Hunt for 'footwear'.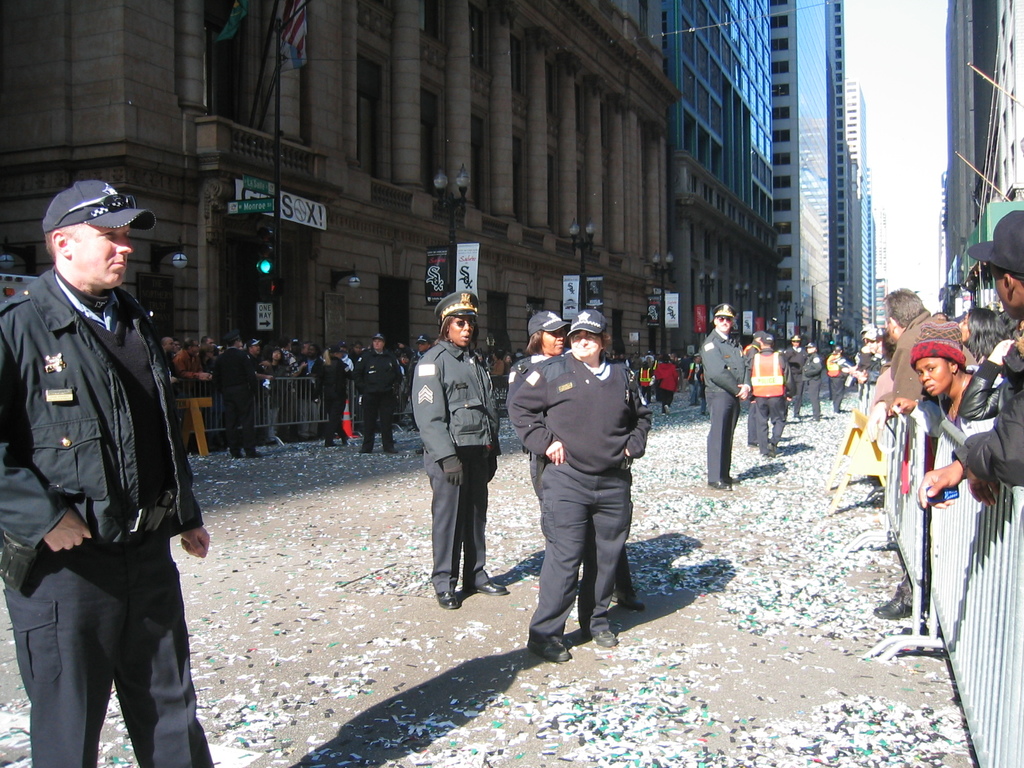
Hunted down at [left=874, top=595, right=910, bottom=619].
